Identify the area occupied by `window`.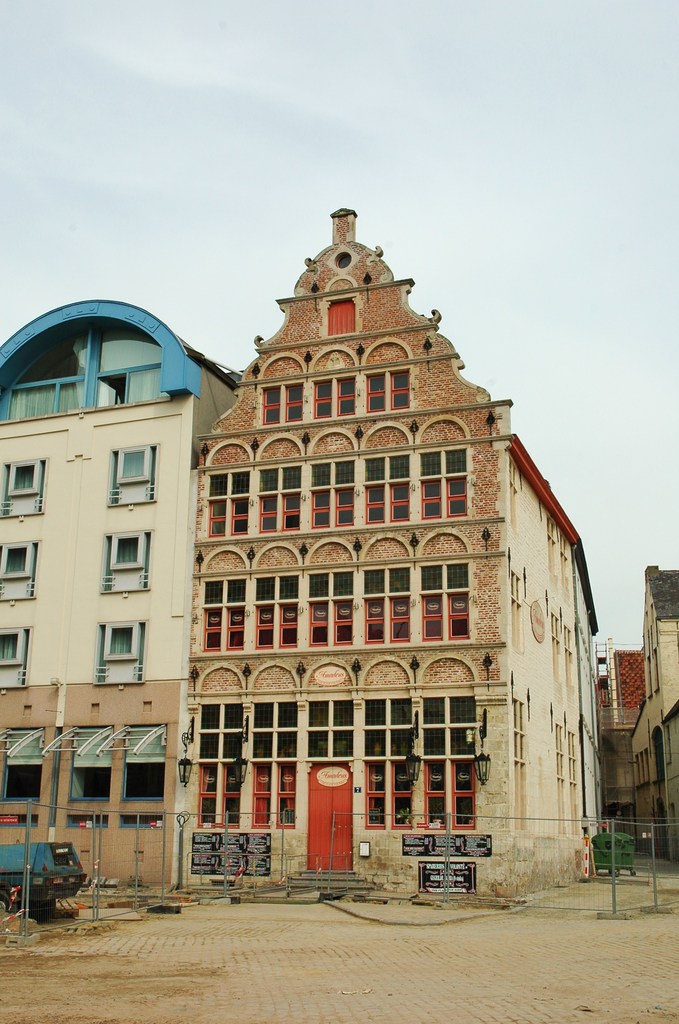
Area: select_region(73, 728, 182, 835).
